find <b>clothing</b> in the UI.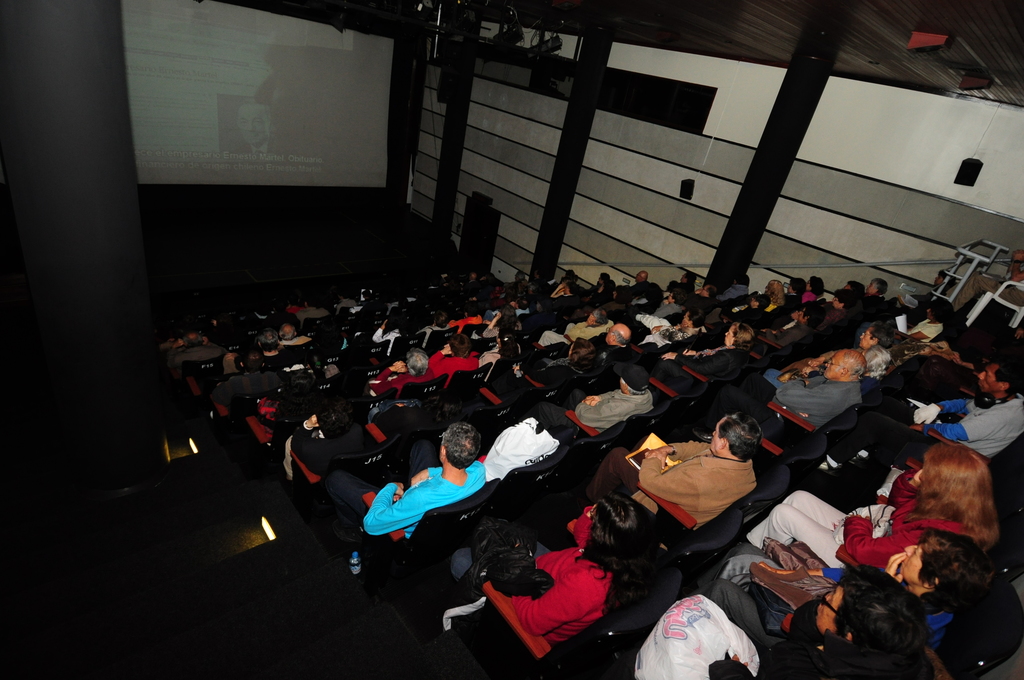
UI element at BBox(257, 348, 296, 373).
